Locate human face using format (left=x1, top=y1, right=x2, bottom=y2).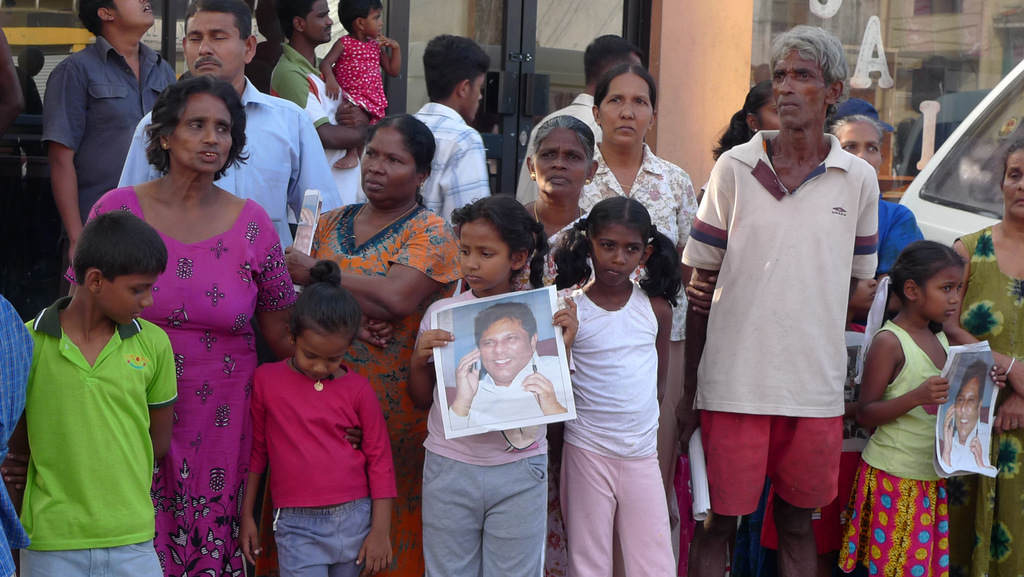
(left=593, top=220, right=644, bottom=287).
